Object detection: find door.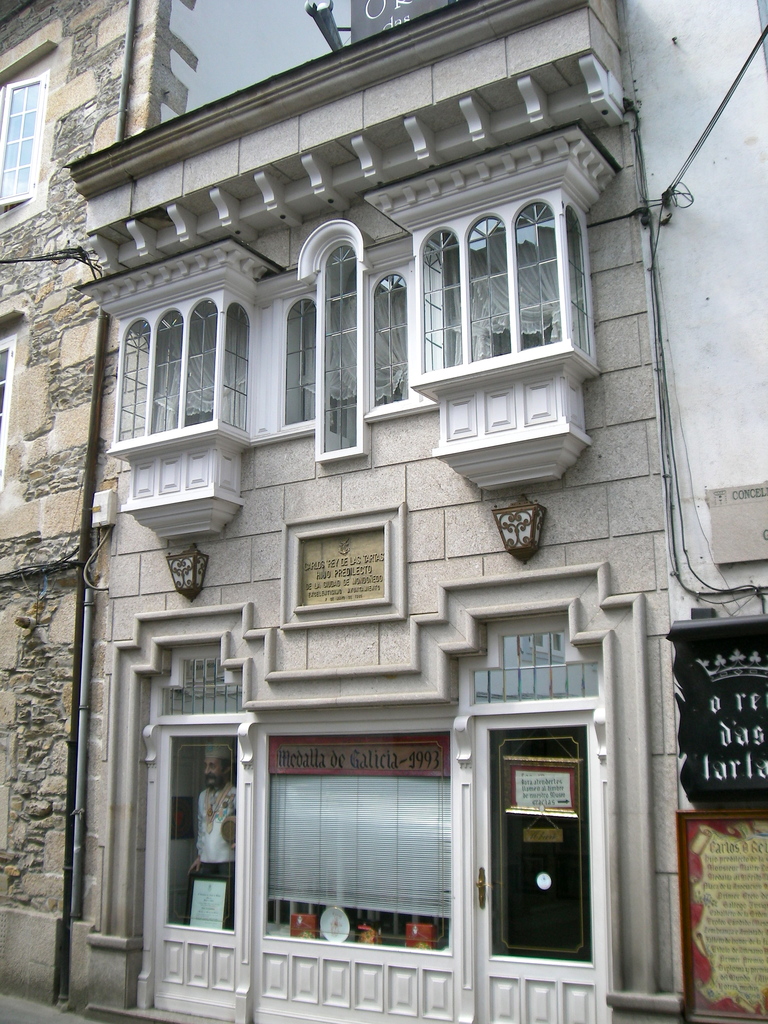
{"left": 468, "top": 708, "right": 618, "bottom": 1023}.
